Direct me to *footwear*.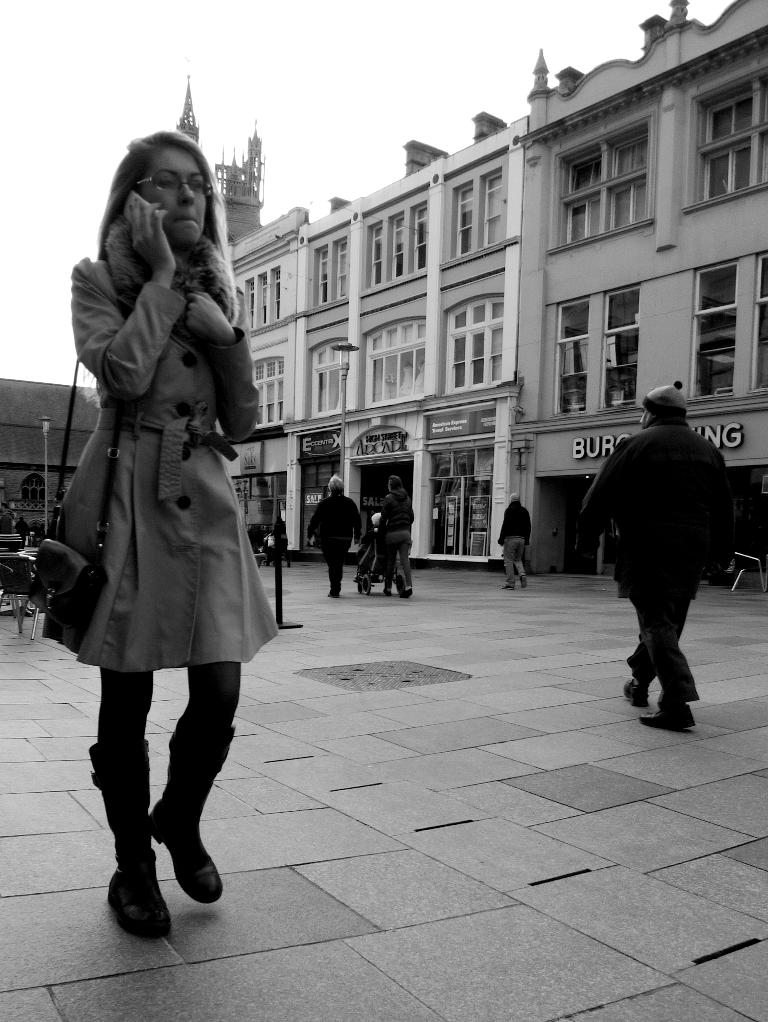
Direction: 385:591:390:596.
